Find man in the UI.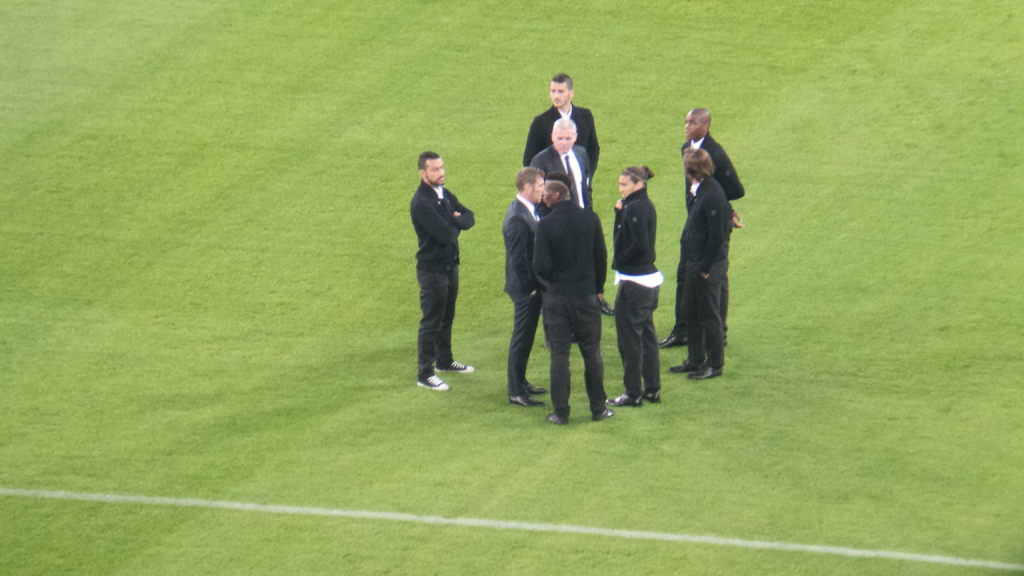
UI element at (502, 164, 544, 406).
